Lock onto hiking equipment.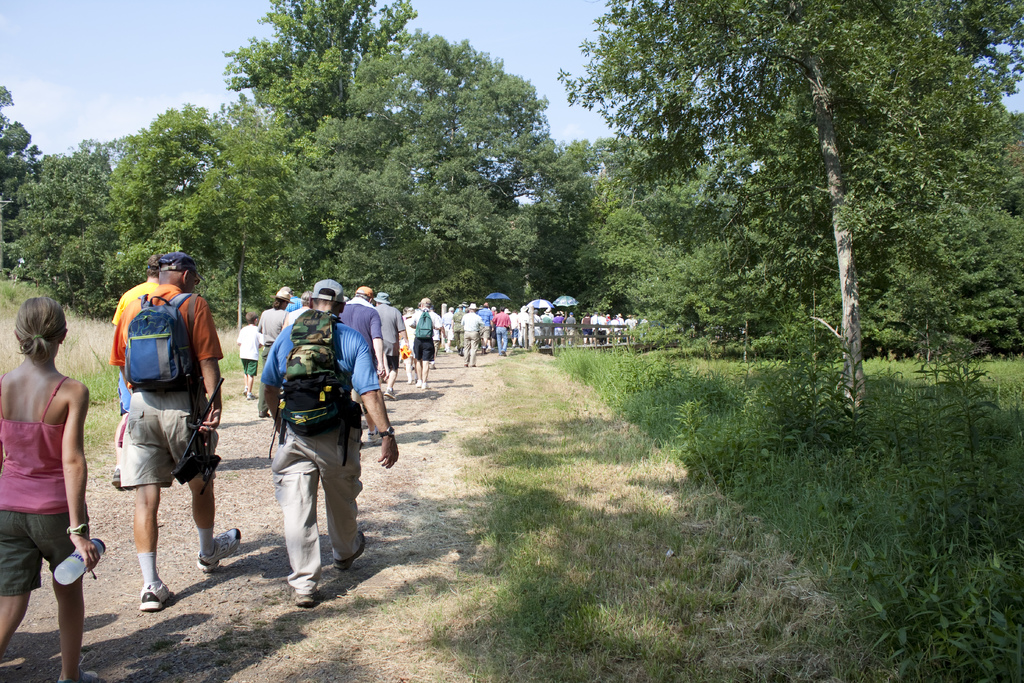
Locked: (left=196, top=528, right=241, bottom=573).
